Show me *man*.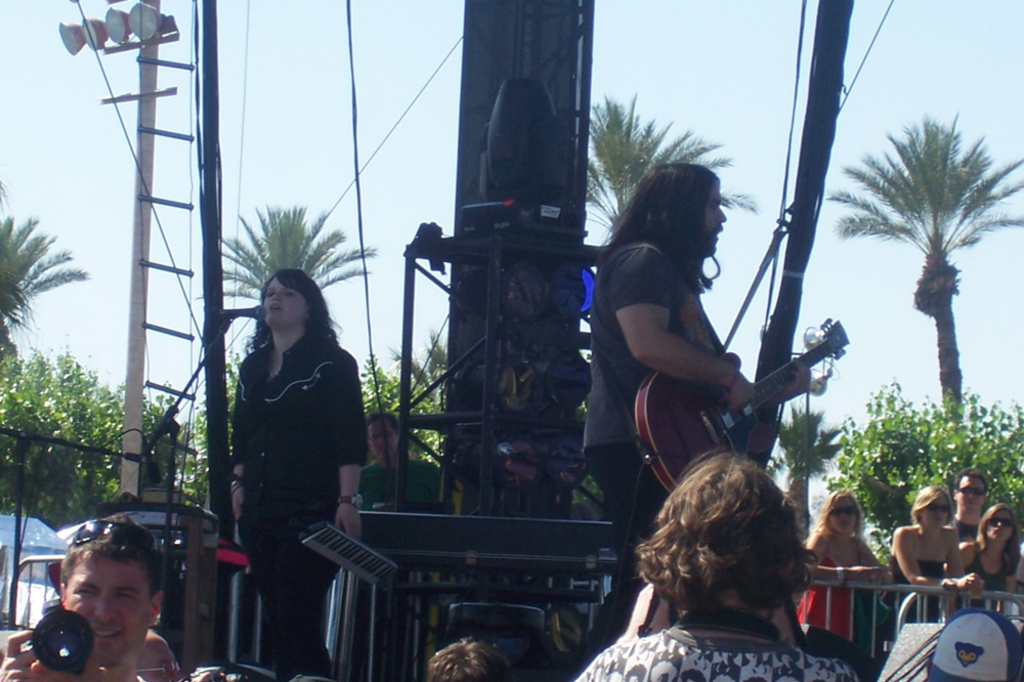
*man* is here: {"x1": 353, "y1": 414, "x2": 441, "y2": 508}.
